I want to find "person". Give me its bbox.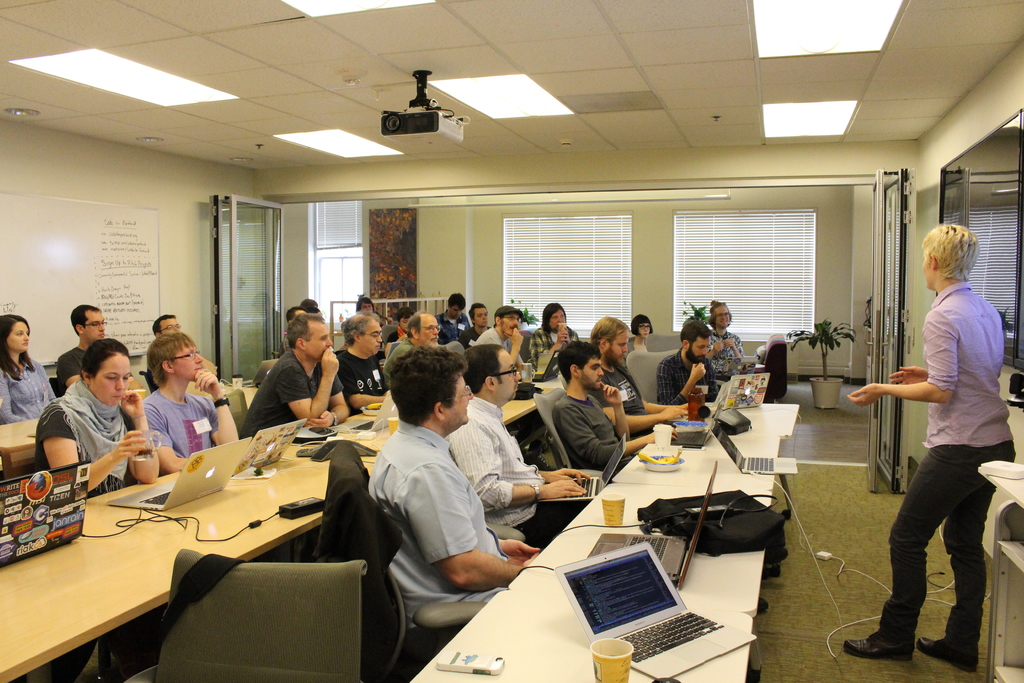
[334,310,388,413].
